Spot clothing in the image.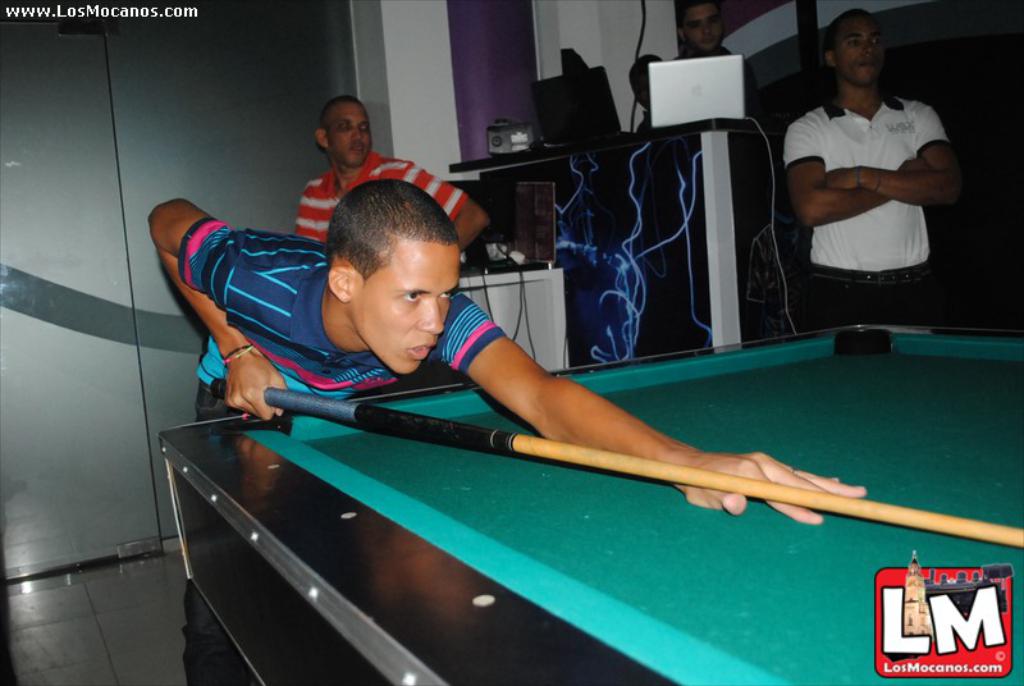
clothing found at [left=294, top=152, right=470, bottom=244].
